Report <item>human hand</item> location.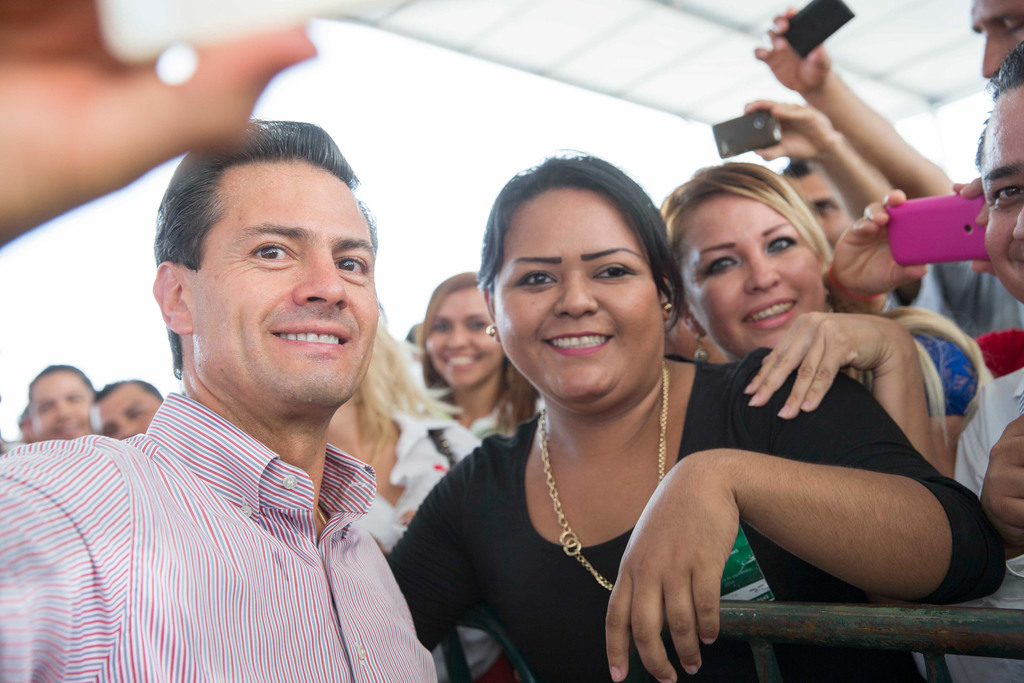
Report: x1=603 y1=454 x2=744 y2=682.
